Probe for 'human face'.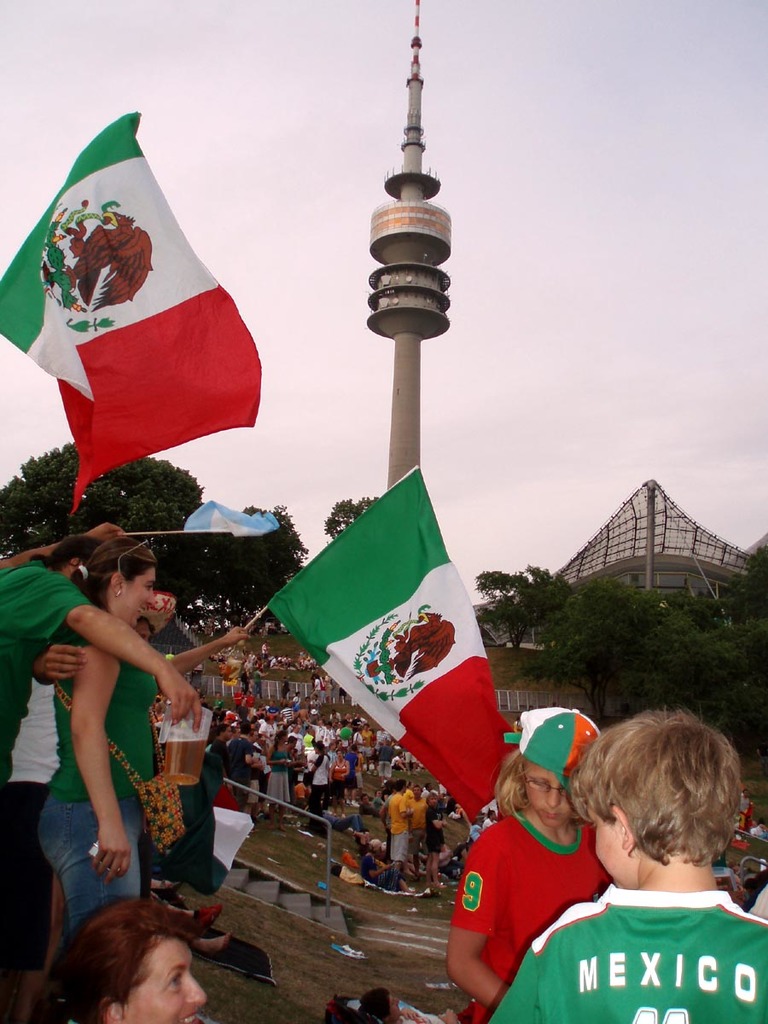
Probe result: (x1=528, y1=765, x2=572, y2=834).
